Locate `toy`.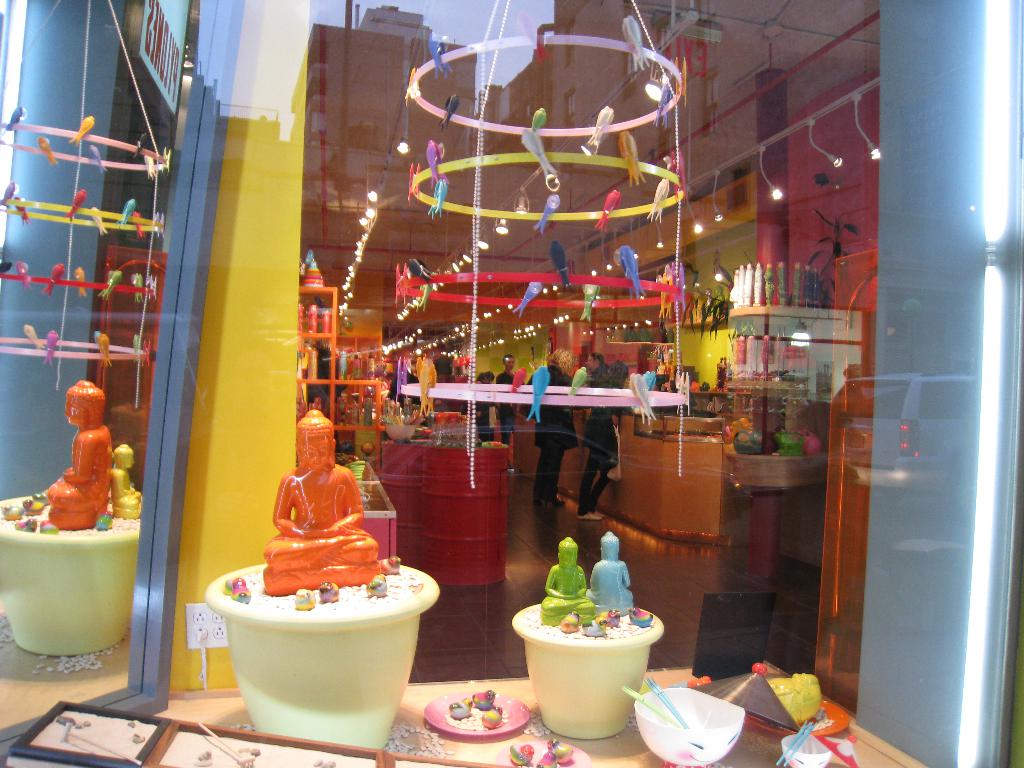
Bounding box: <region>316, 579, 344, 600</region>.
